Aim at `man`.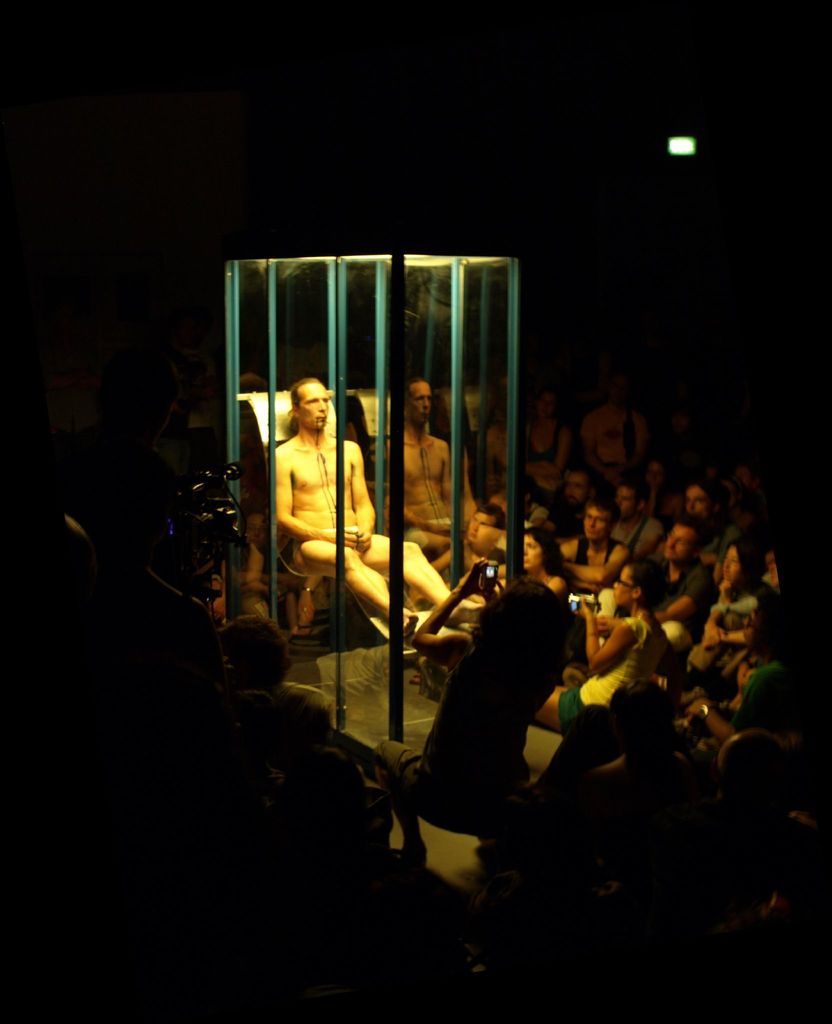
Aimed at select_region(650, 515, 722, 653).
